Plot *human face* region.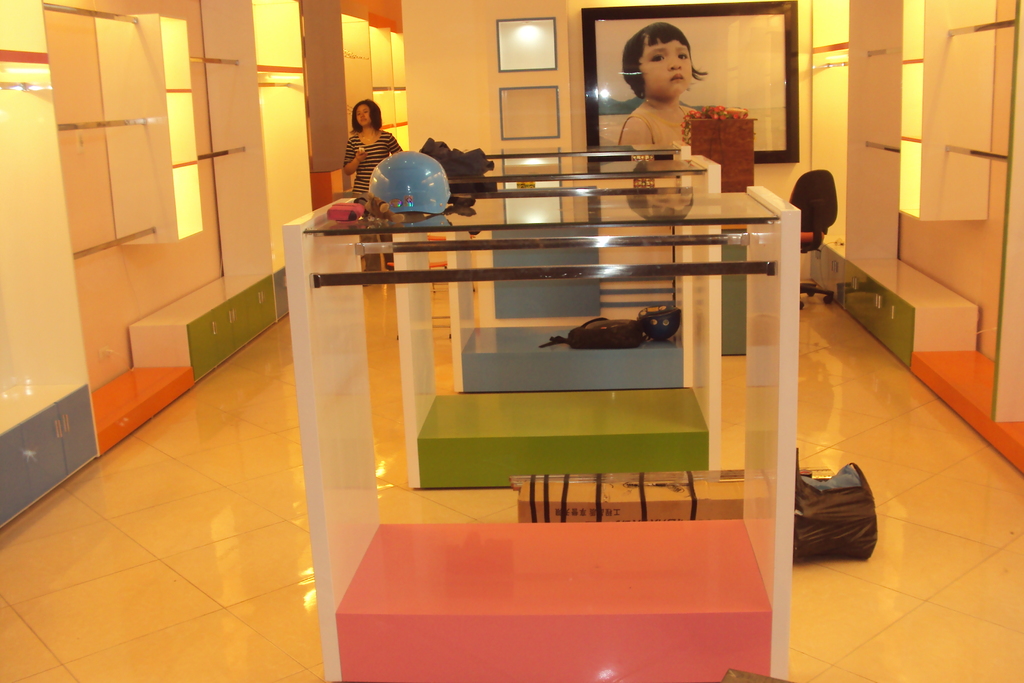
Plotted at pyautogui.locateOnScreen(356, 104, 368, 126).
